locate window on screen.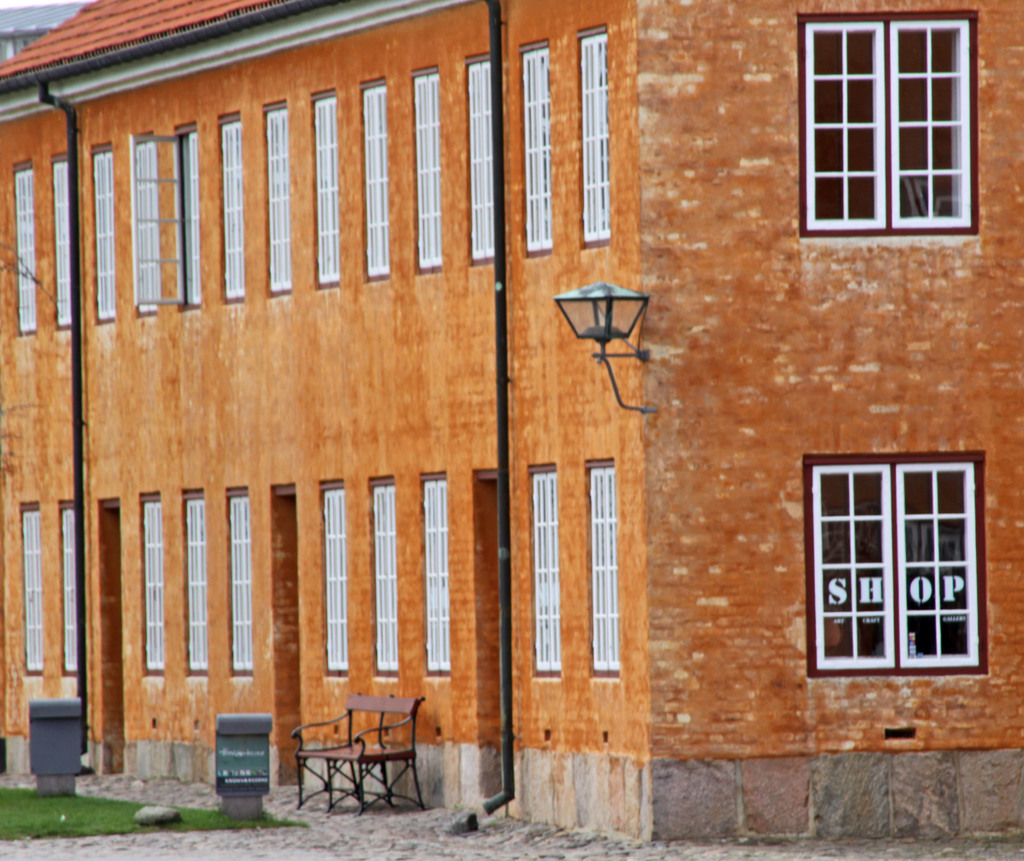
On screen at <bbox>803, 454, 991, 680</bbox>.
